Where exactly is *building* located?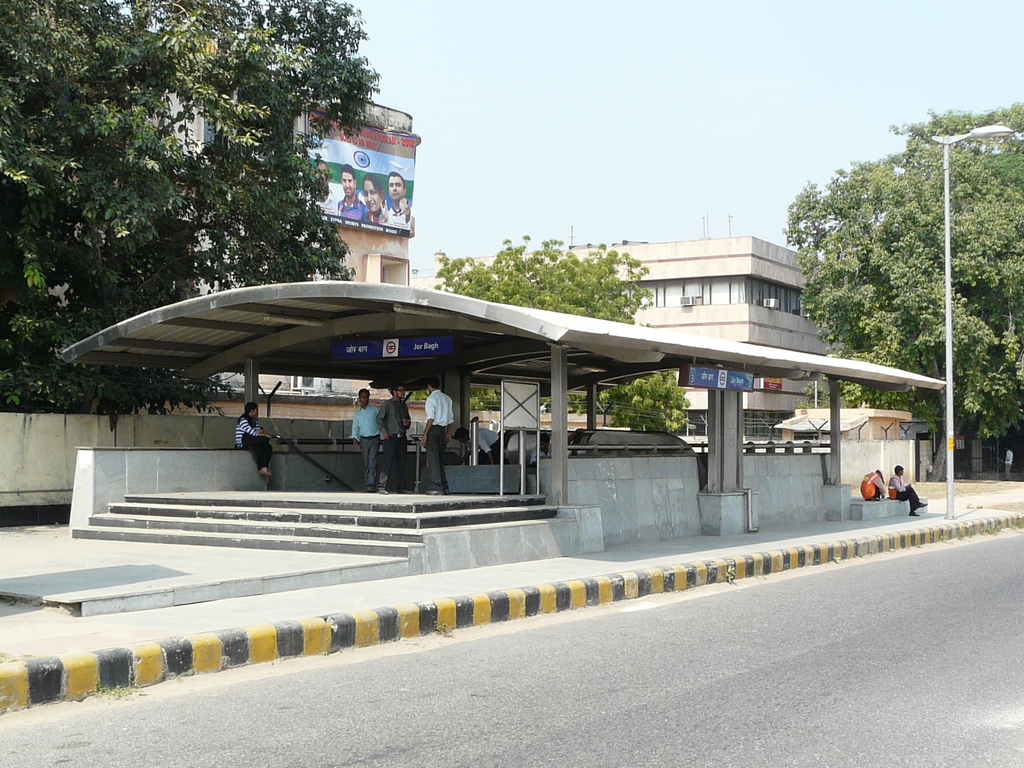
Its bounding box is 432:237:818:435.
